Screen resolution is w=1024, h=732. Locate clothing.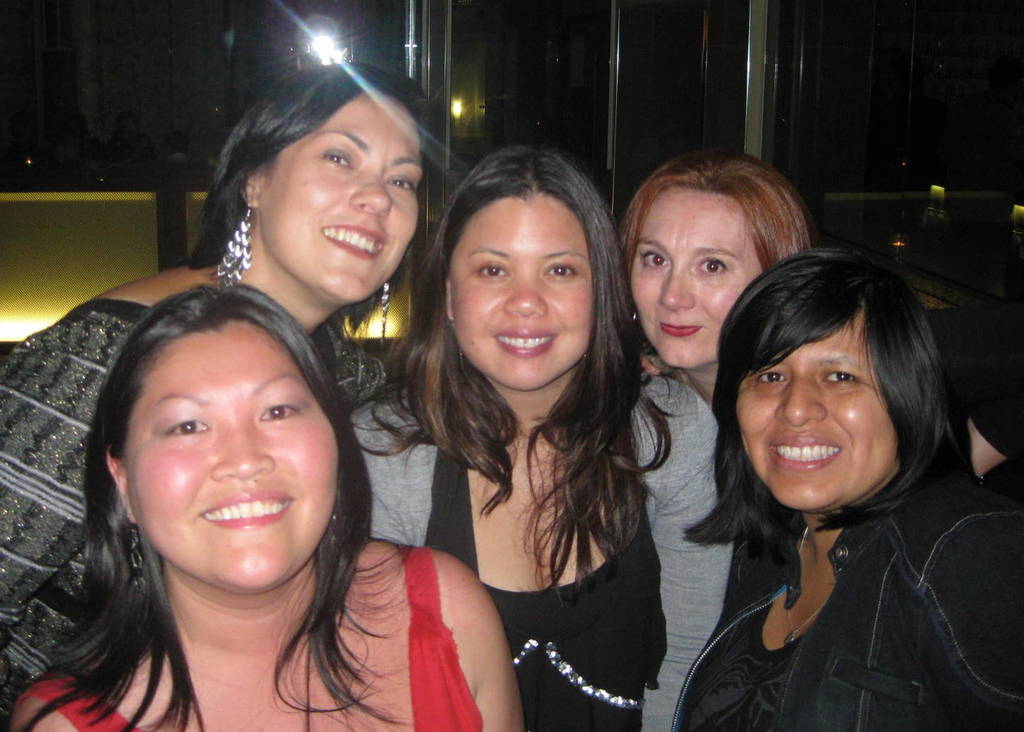
[0,301,150,731].
